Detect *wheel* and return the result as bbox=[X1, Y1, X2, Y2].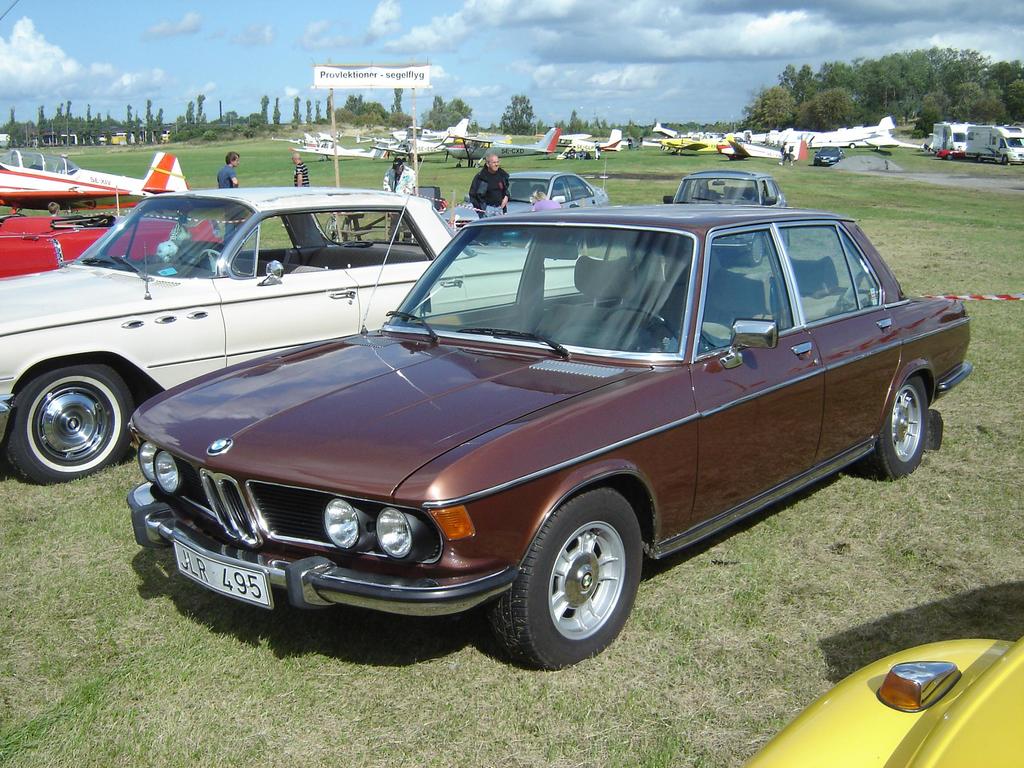
bbox=[200, 250, 218, 275].
